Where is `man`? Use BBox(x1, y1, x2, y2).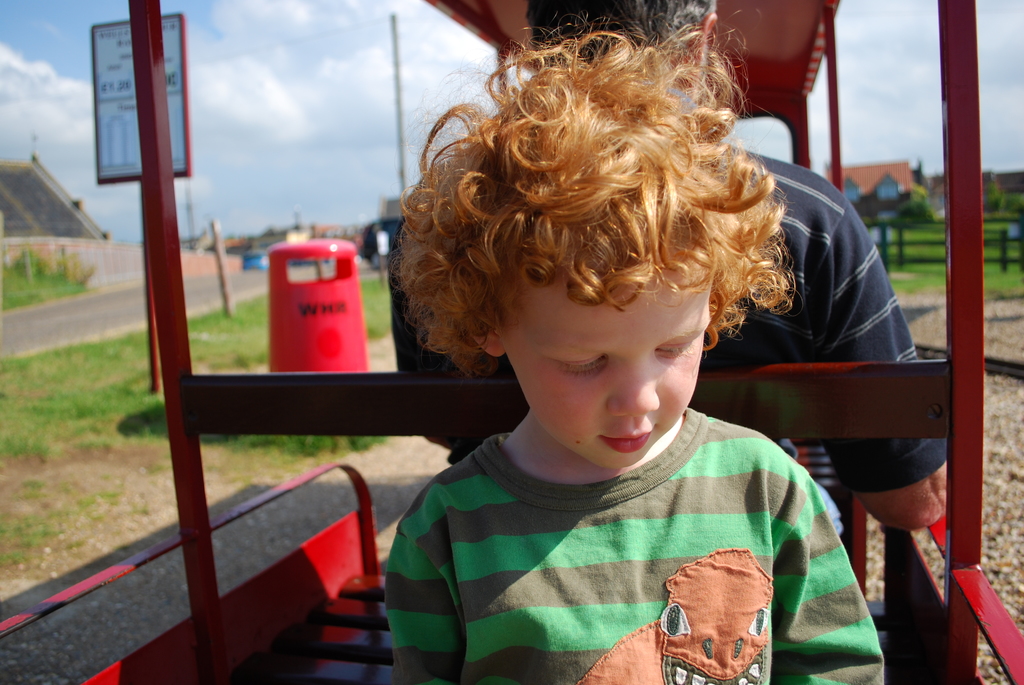
BBox(390, 0, 950, 540).
